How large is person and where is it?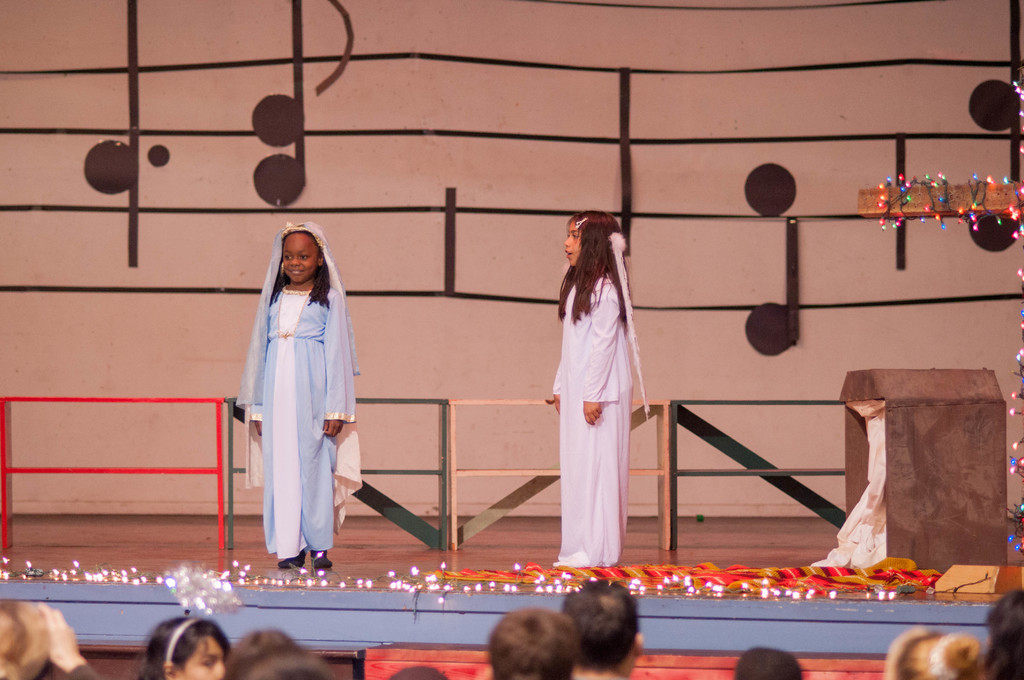
Bounding box: region(549, 209, 653, 567).
